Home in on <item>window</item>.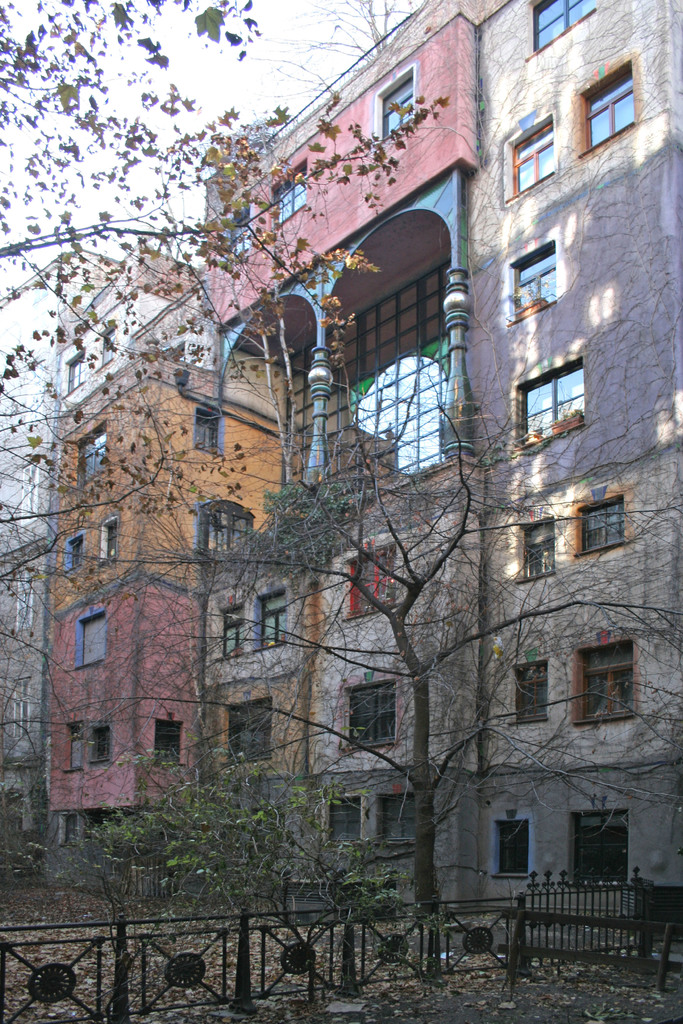
Homed in at <region>514, 120, 563, 193</region>.
